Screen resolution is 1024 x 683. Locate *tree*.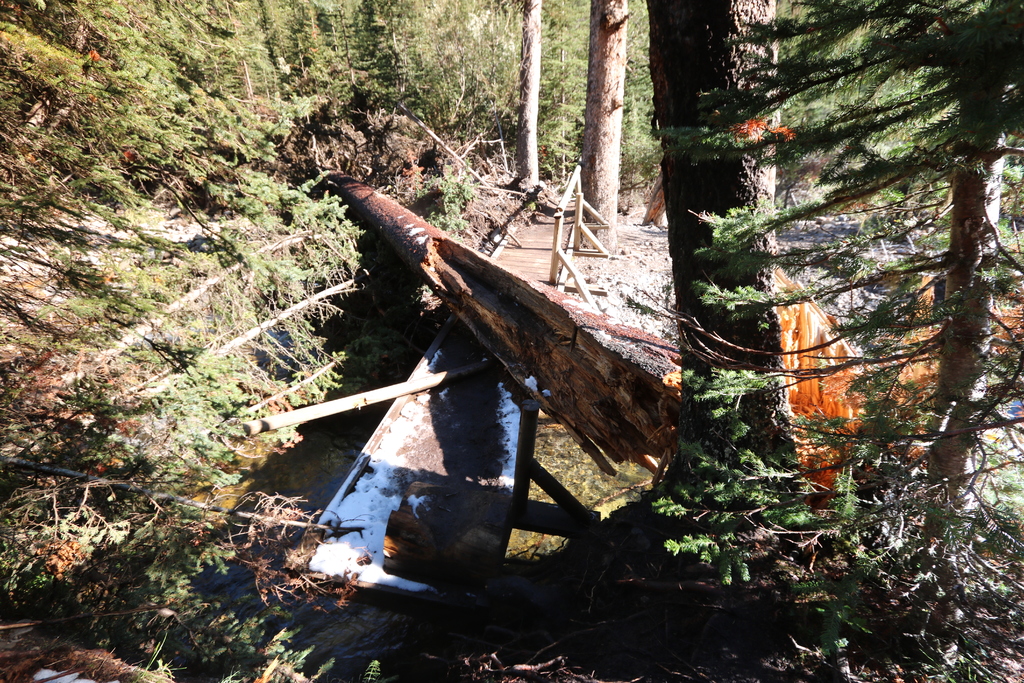
crop(577, 0, 625, 255).
